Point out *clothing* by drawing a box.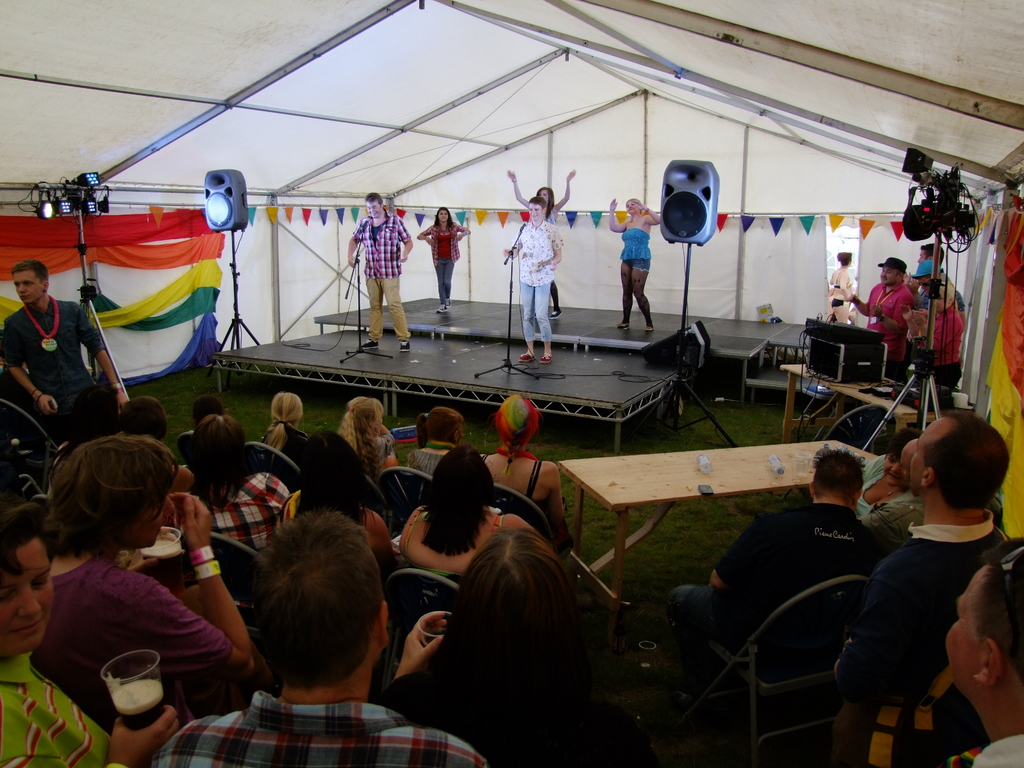
483, 458, 552, 518.
